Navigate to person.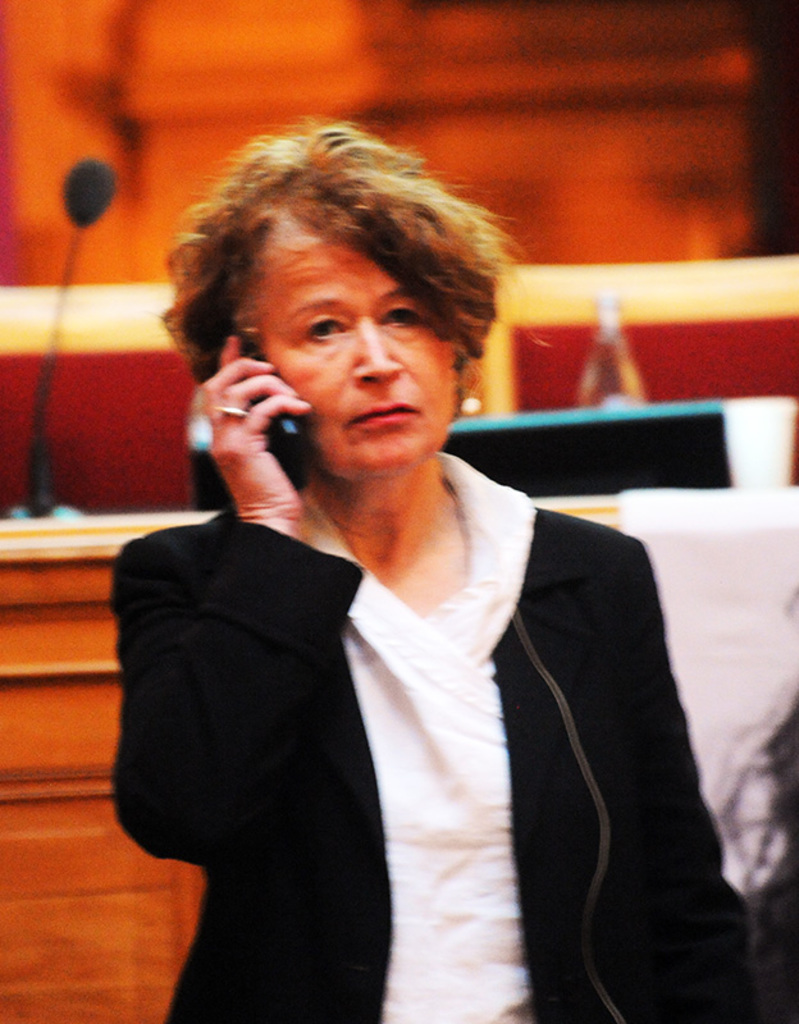
Navigation target: 722, 573, 798, 1023.
